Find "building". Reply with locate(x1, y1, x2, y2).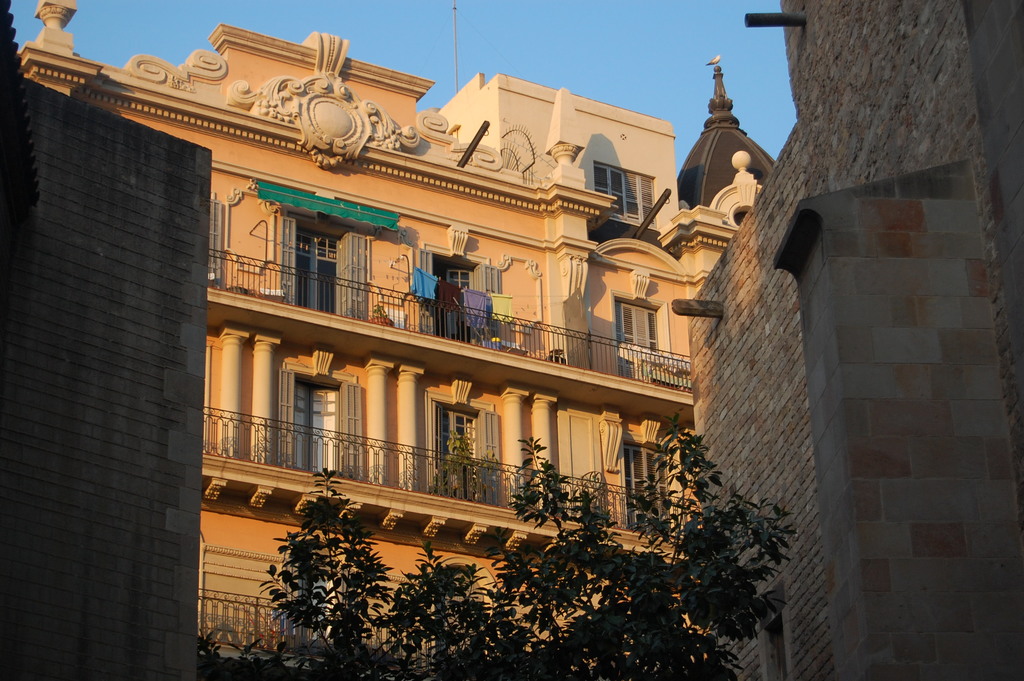
locate(673, 0, 1023, 680).
